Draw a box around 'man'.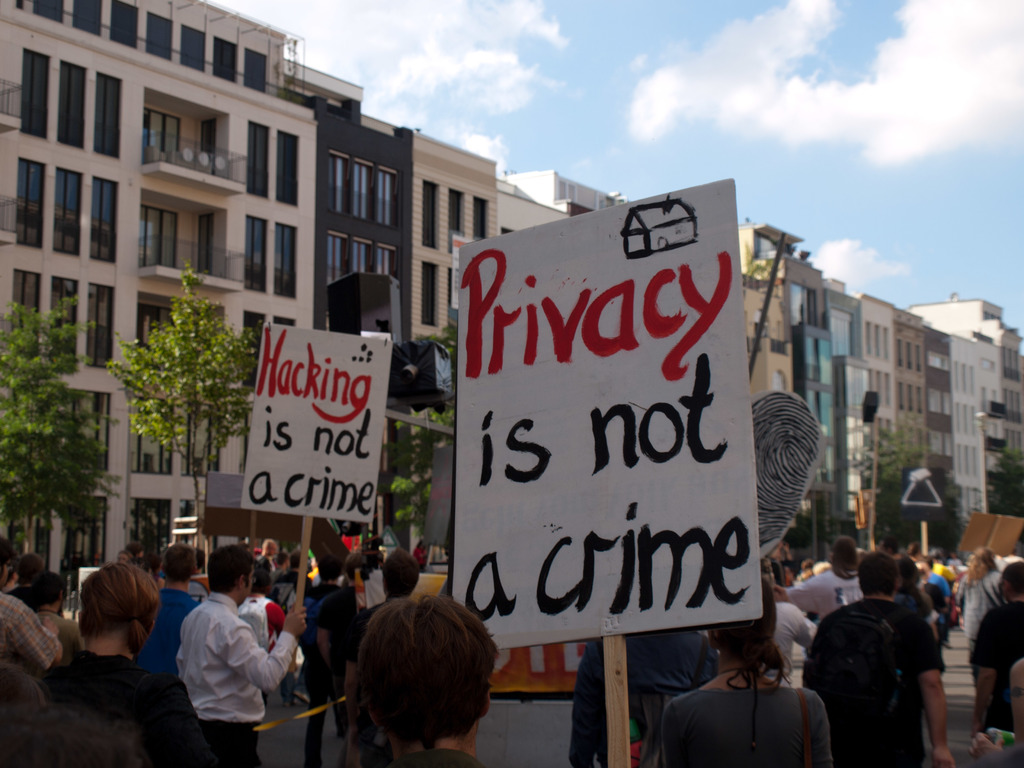
bbox=[810, 550, 957, 767].
